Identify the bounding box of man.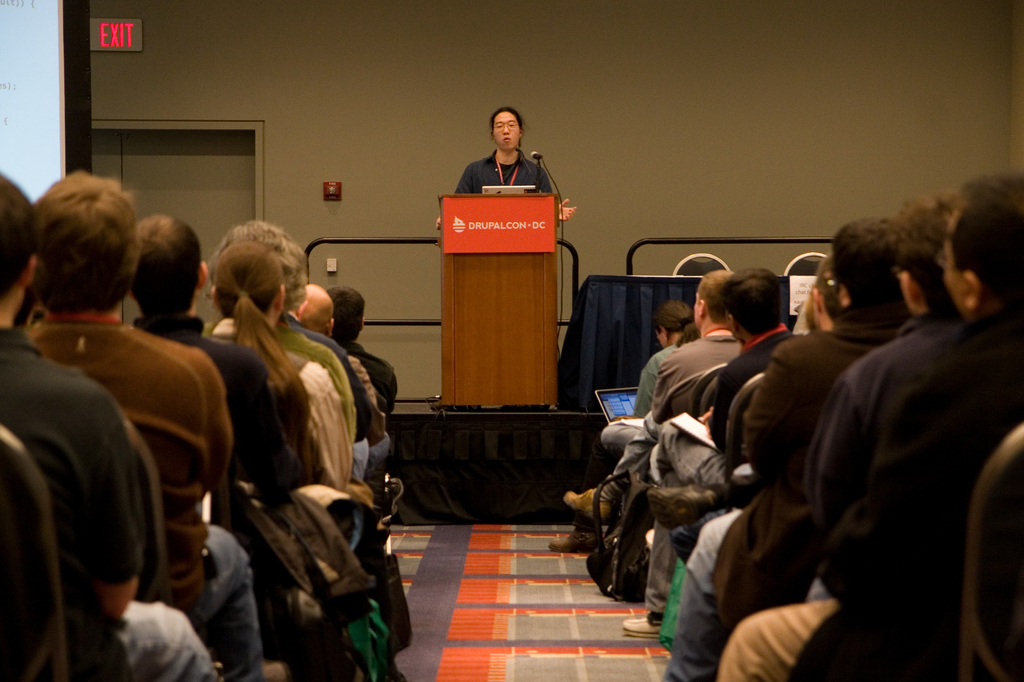
327, 285, 399, 447.
